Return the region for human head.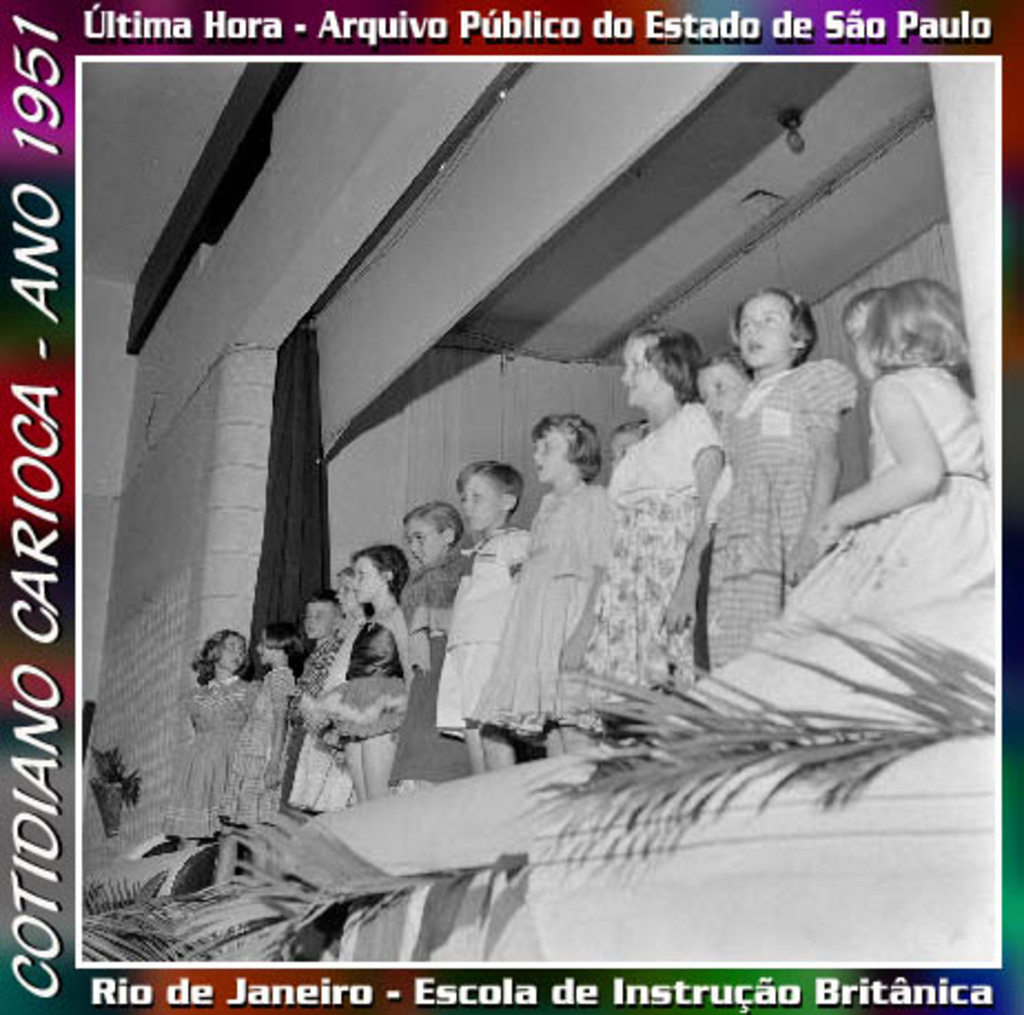
<region>459, 459, 523, 530</region>.
